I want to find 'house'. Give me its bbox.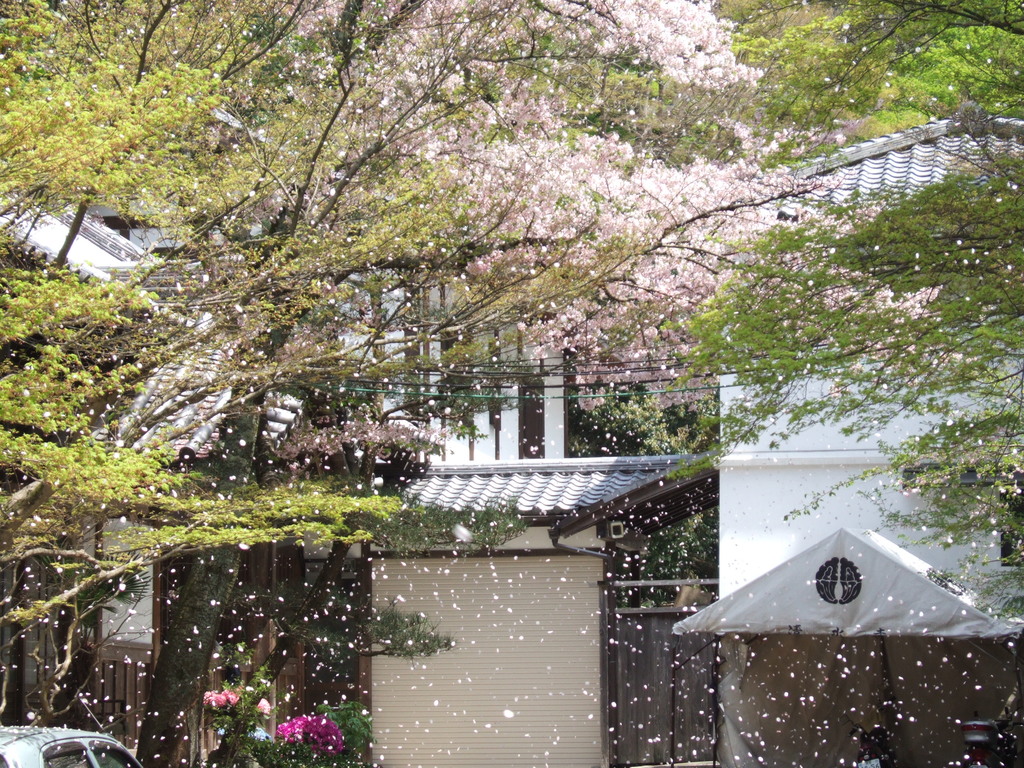
Rect(547, 107, 1023, 765).
